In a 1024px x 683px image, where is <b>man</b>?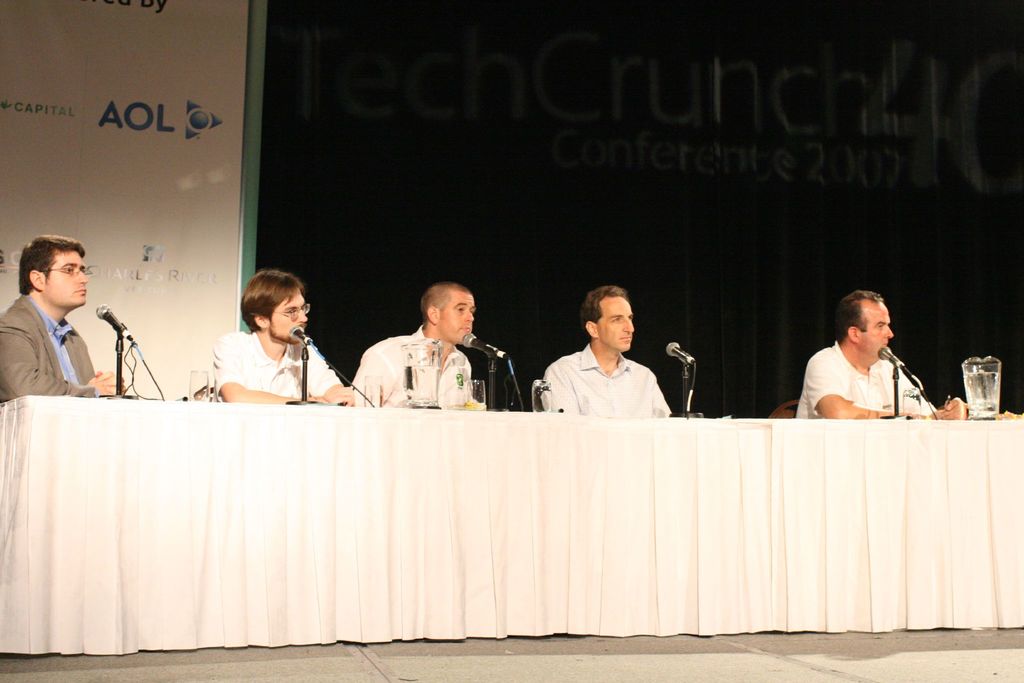
<box>0,231,124,397</box>.
